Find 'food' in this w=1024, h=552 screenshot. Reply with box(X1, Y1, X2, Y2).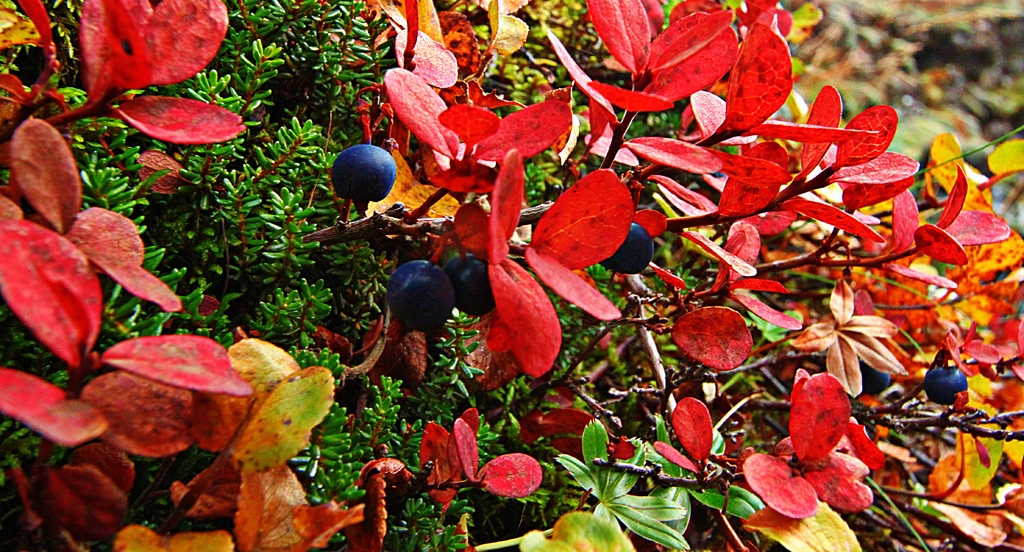
box(600, 221, 652, 271).
